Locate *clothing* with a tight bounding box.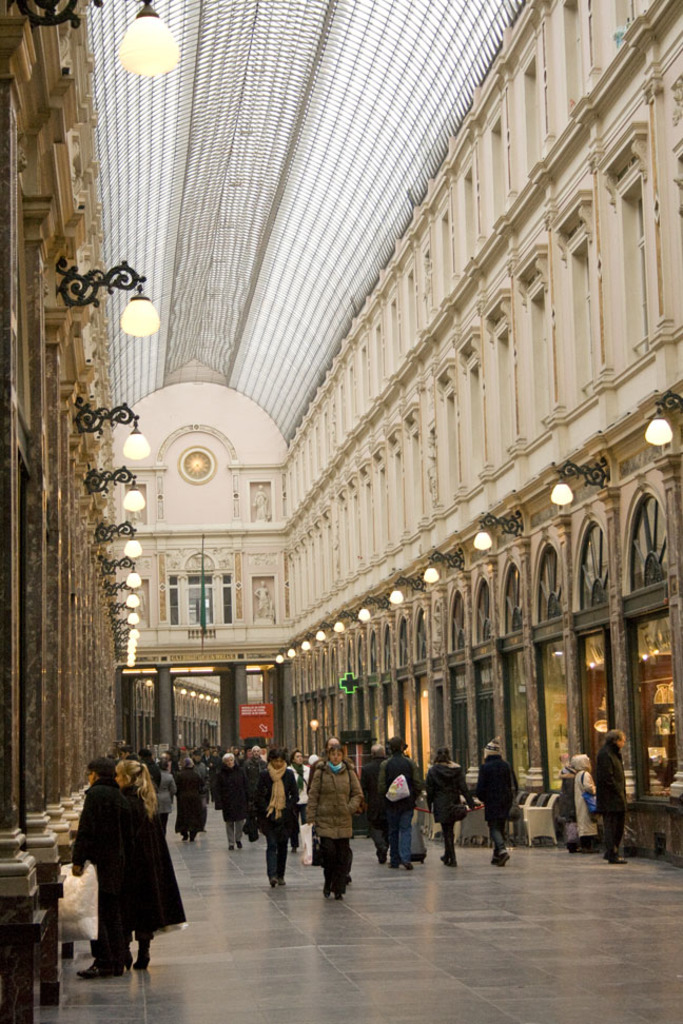
<box>216,764,250,849</box>.
